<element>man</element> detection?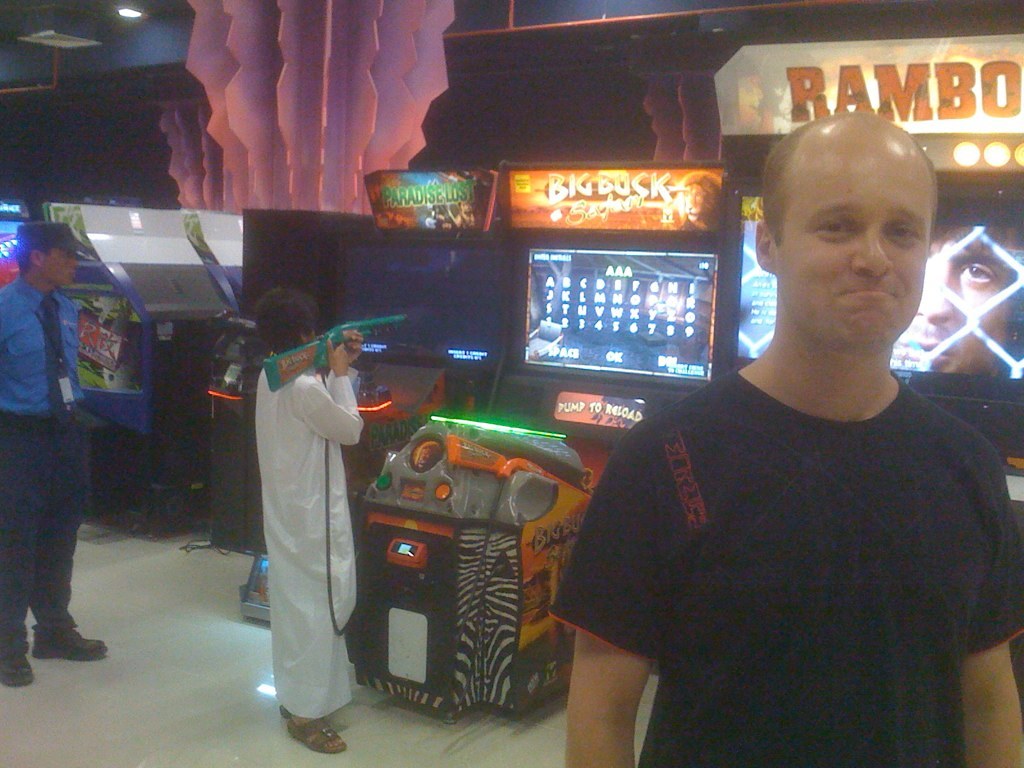
549 111 996 738
